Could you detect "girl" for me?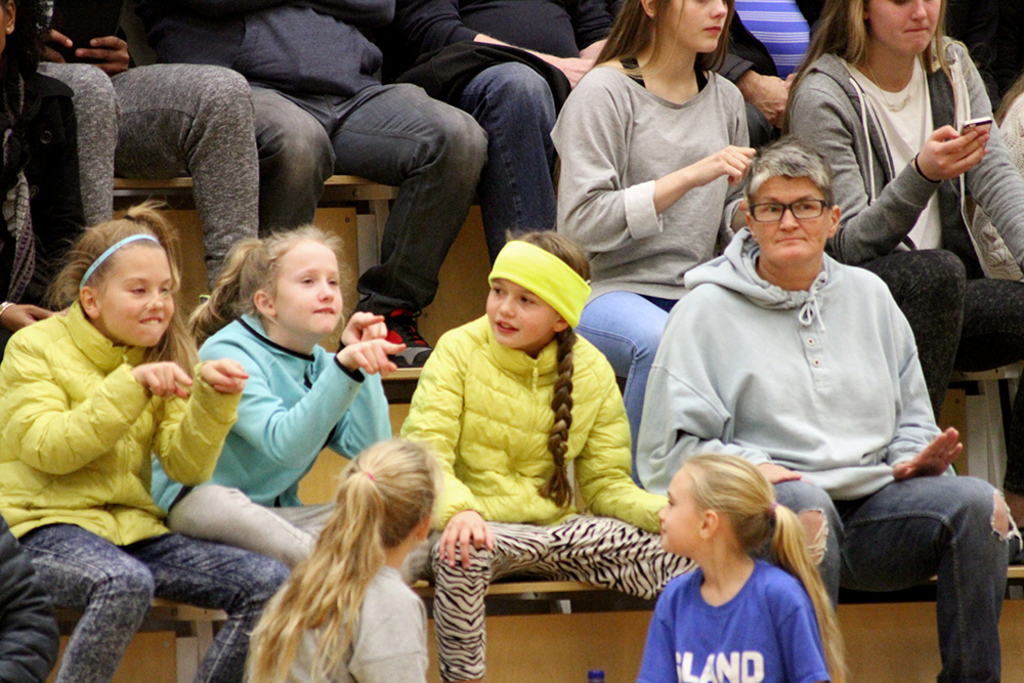
Detection result: 631:447:849:682.
